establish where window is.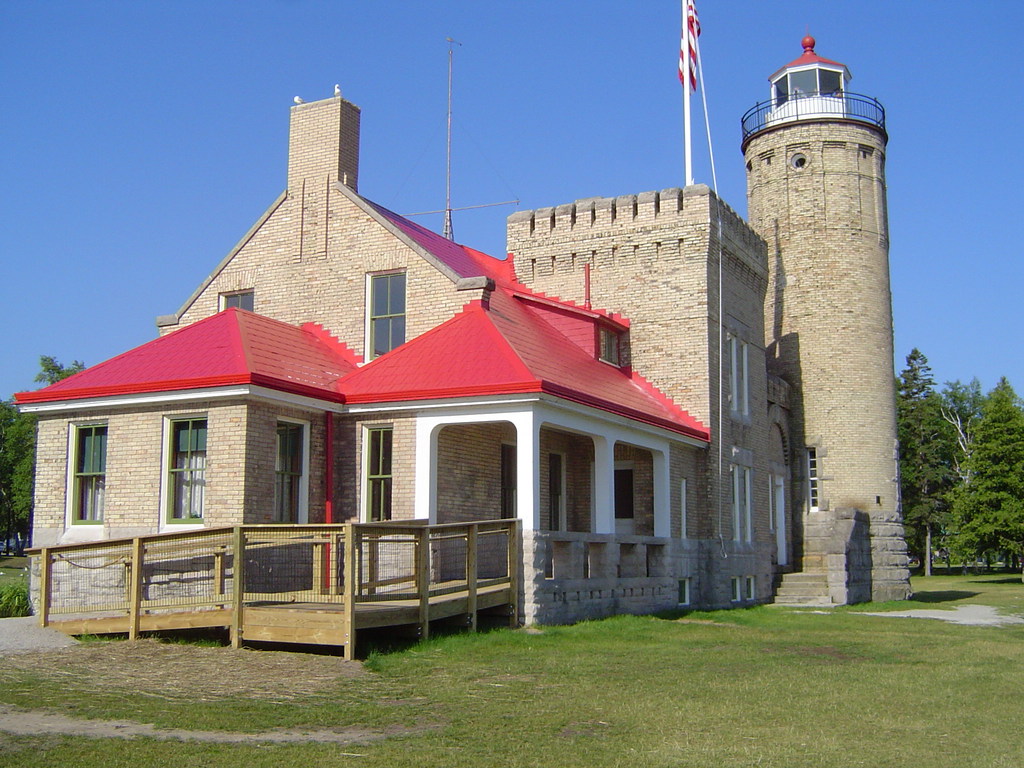
Established at {"x1": 68, "y1": 422, "x2": 106, "y2": 527}.
